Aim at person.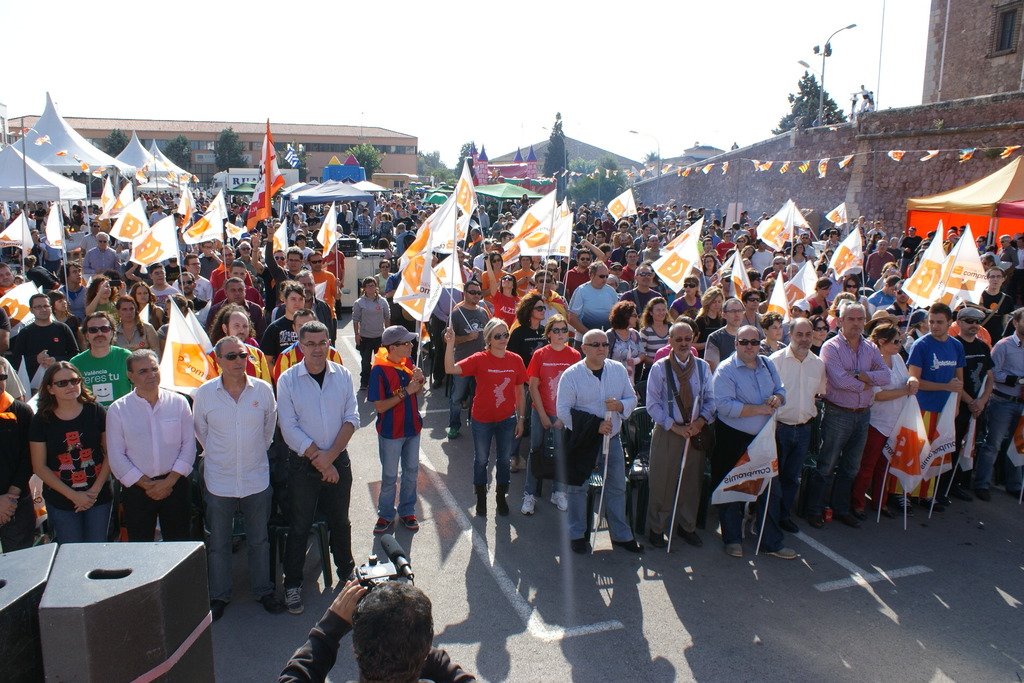
Aimed at bbox=(201, 309, 271, 386).
